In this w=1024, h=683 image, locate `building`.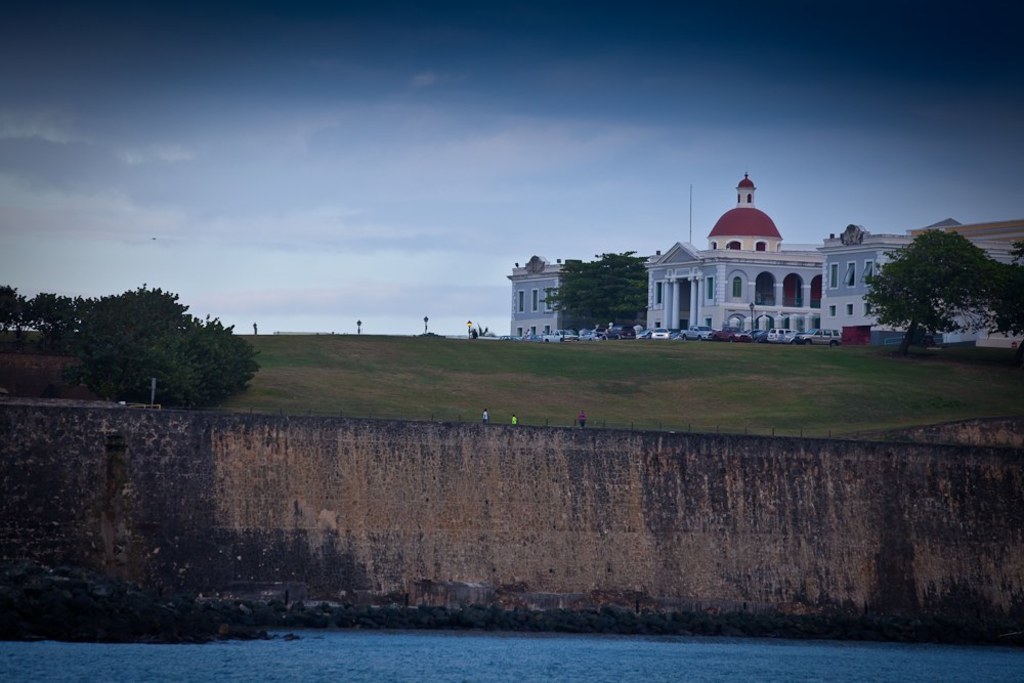
Bounding box: [x1=827, y1=224, x2=1023, y2=246].
